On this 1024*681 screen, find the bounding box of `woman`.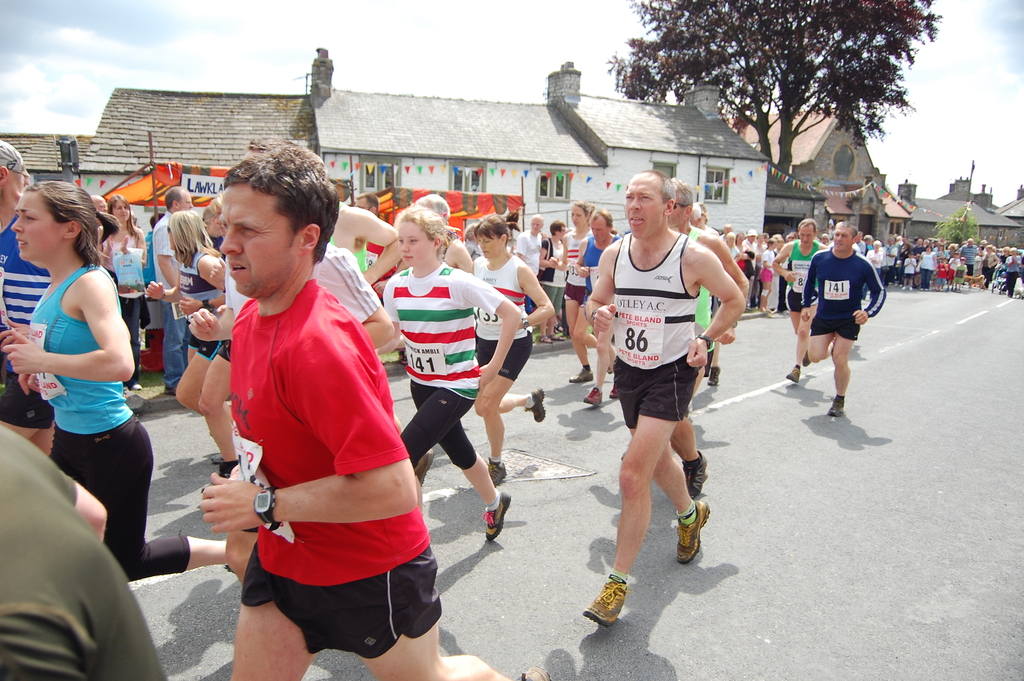
Bounding box: 938/241/950/260.
